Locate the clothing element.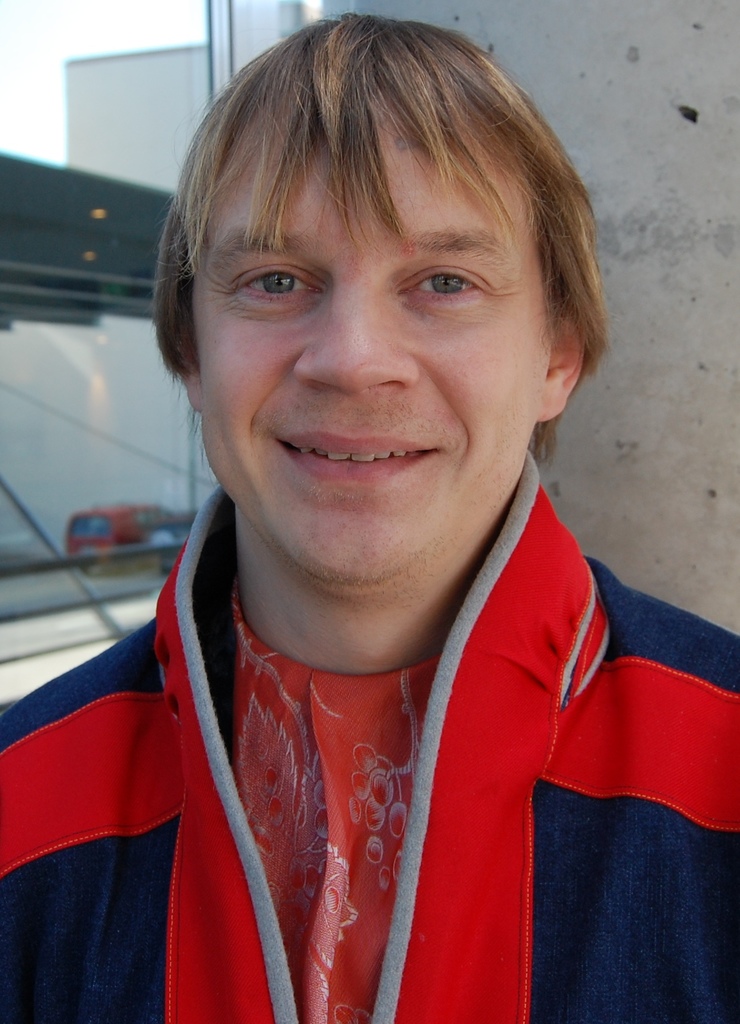
Element bbox: [27, 368, 709, 1023].
